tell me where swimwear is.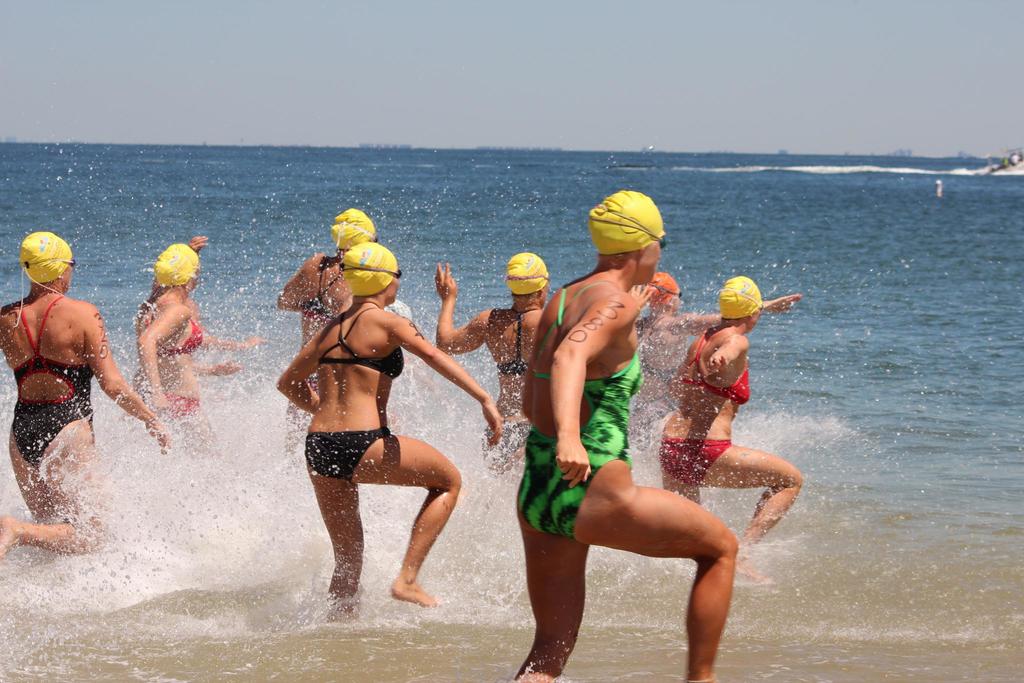
swimwear is at 300 427 399 483.
